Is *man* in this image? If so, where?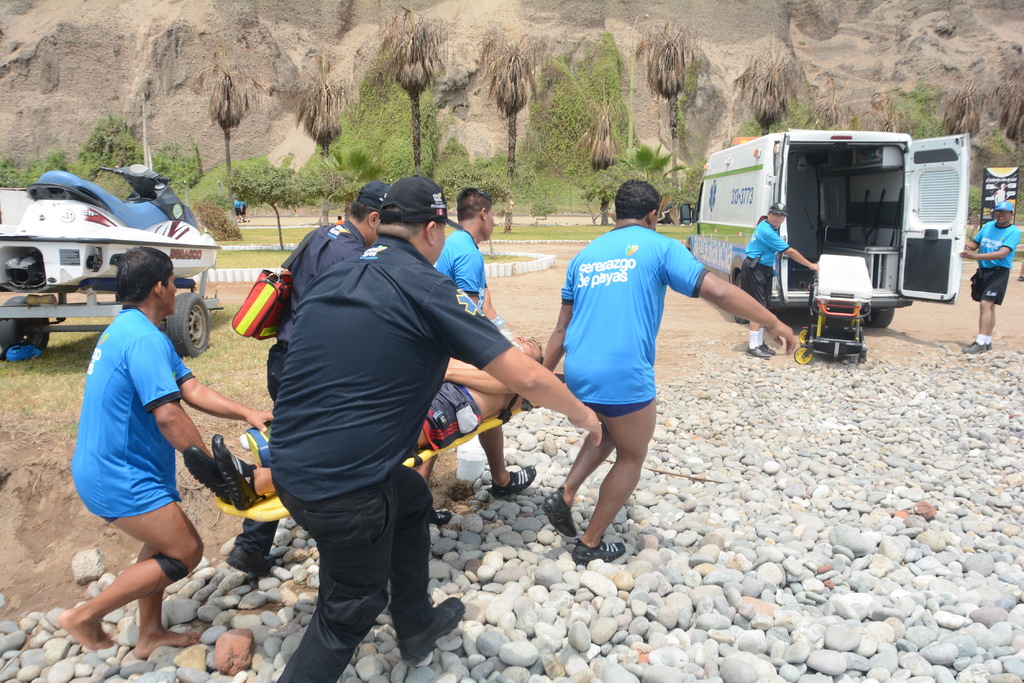
Yes, at x1=216 y1=177 x2=391 y2=574.
